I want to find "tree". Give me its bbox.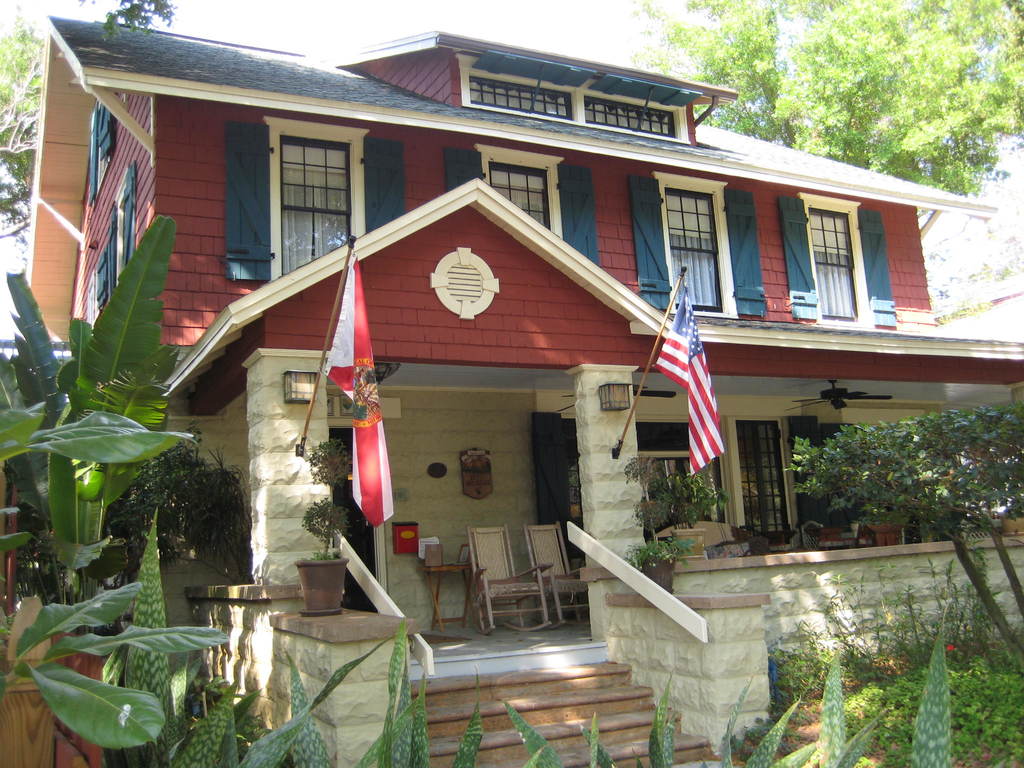
crop(0, 210, 188, 595).
